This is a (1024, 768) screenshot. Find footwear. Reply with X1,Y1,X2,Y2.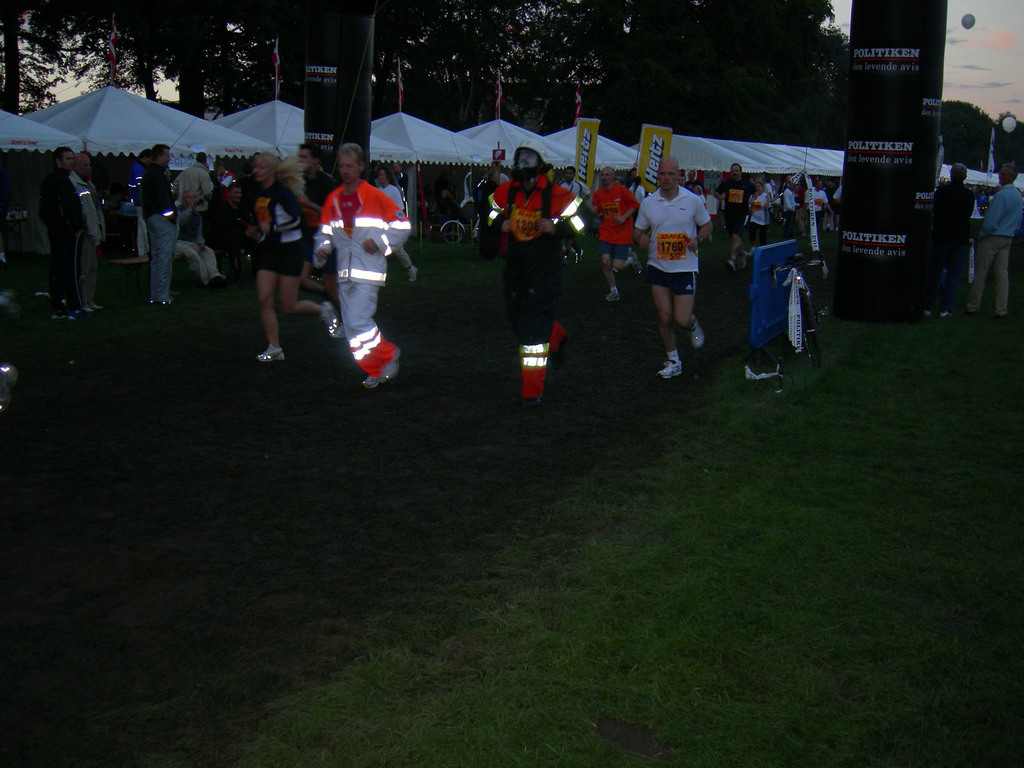
207,271,230,291.
